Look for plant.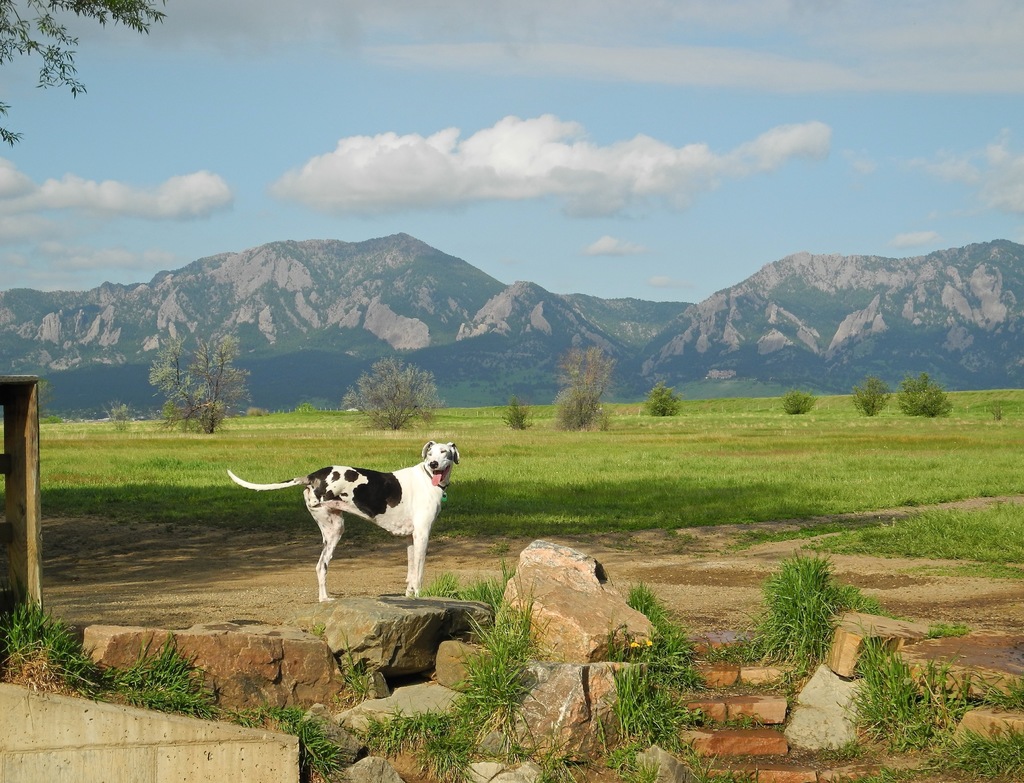
Found: 337:634:380:707.
